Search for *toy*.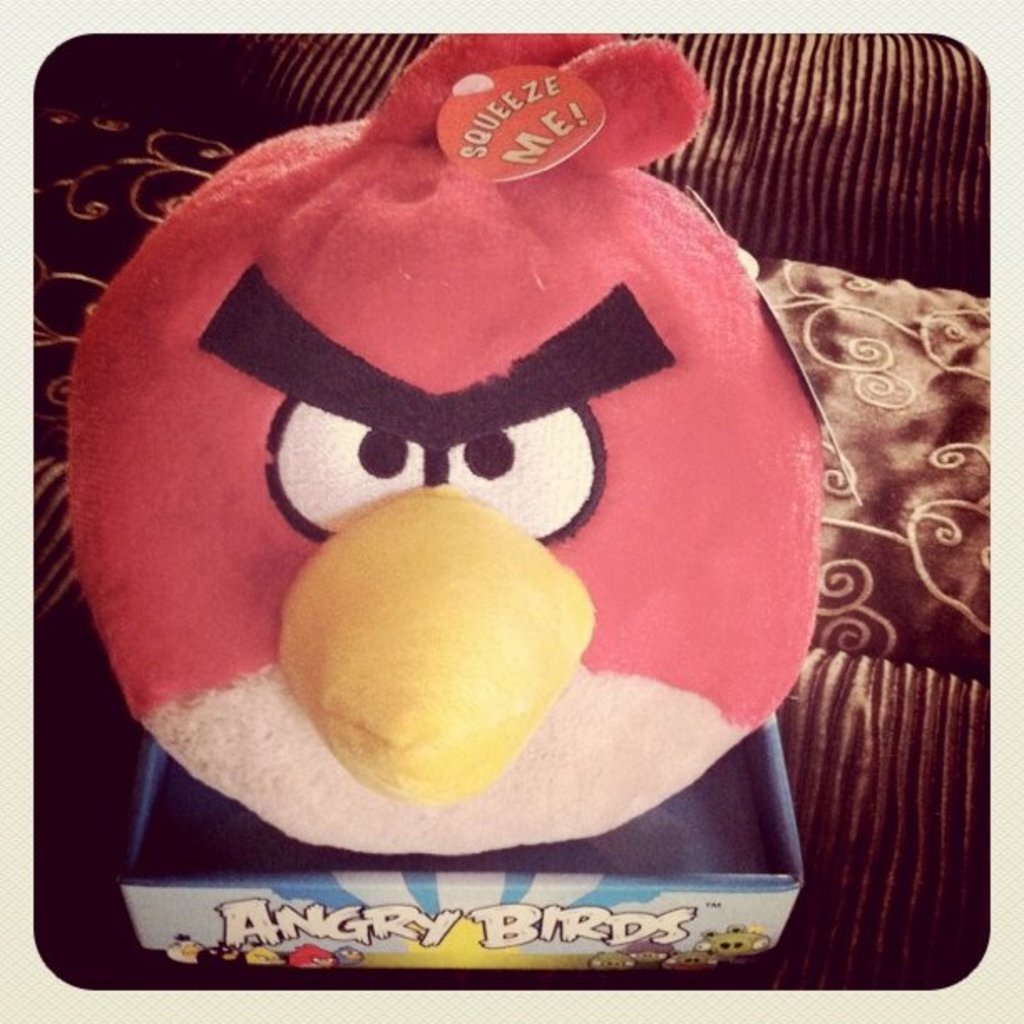
Found at 241 944 286 967.
